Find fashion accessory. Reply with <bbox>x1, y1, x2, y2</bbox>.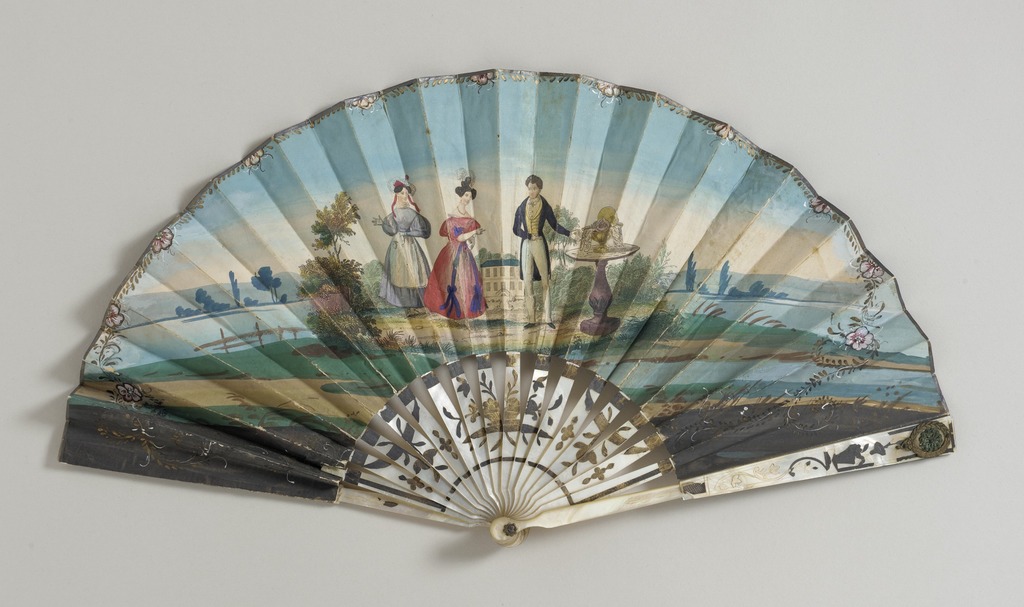
<bbox>470, 170, 476, 187</bbox>.
